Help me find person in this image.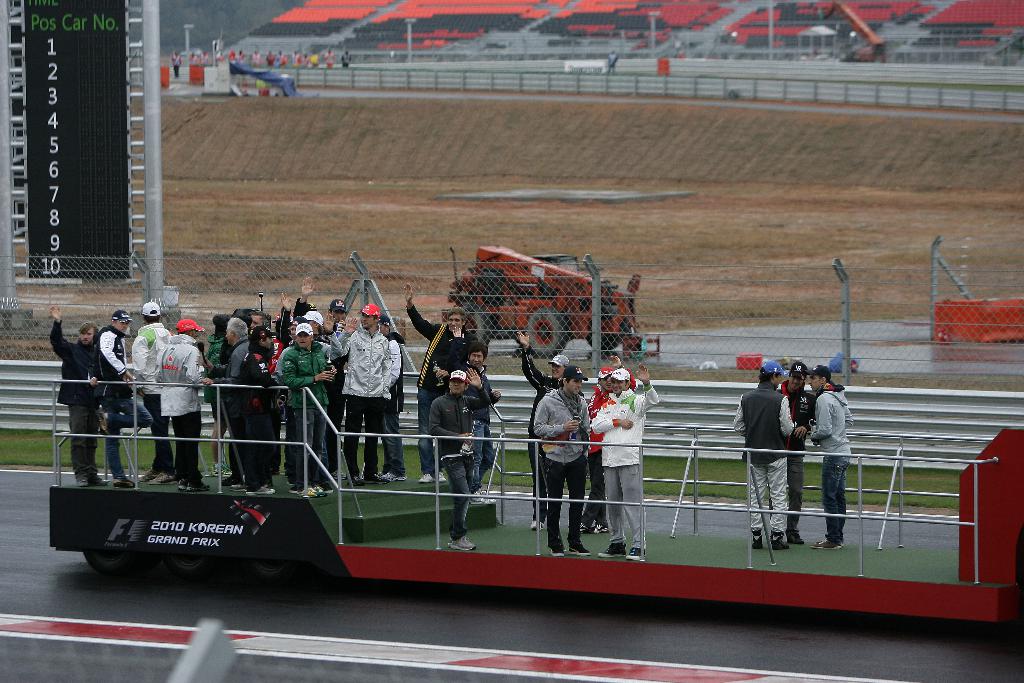
Found it: 454 339 498 503.
